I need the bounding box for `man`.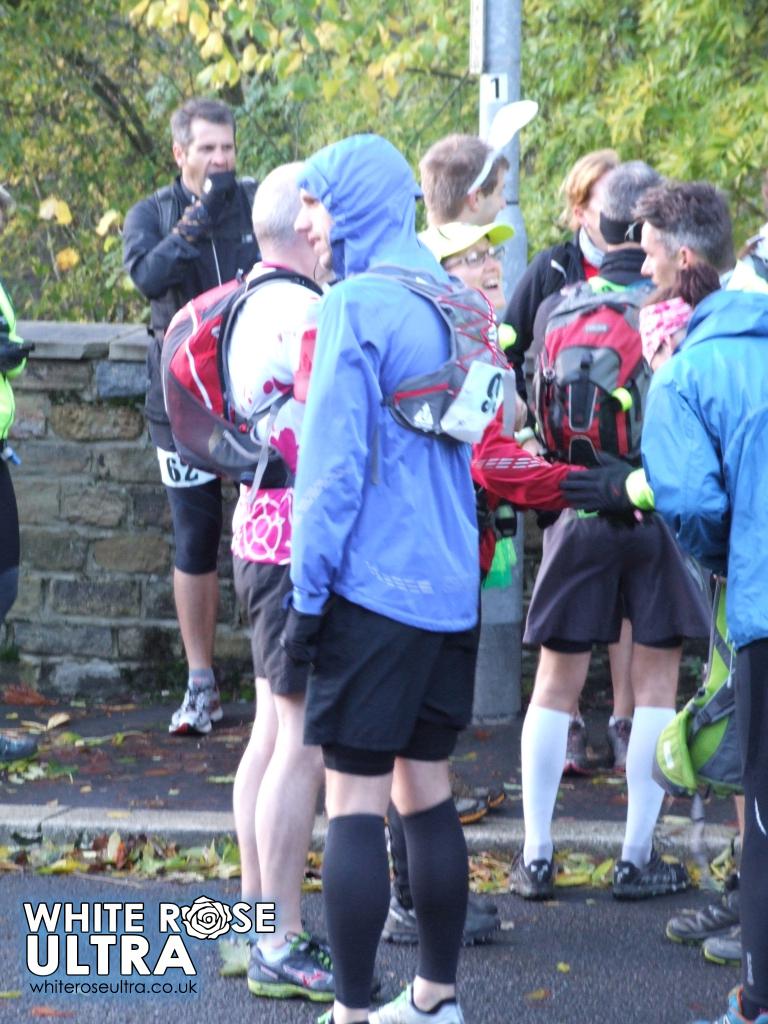
Here it is: bbox=(124, 95, 262, 732).
